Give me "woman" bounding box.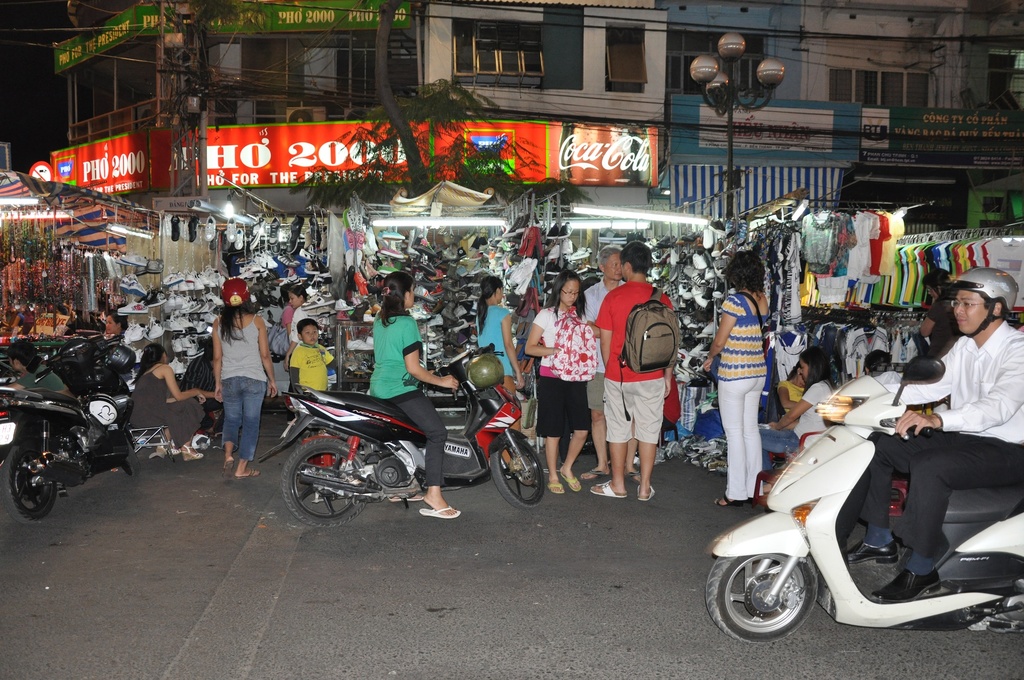
(11,339,65,398).
